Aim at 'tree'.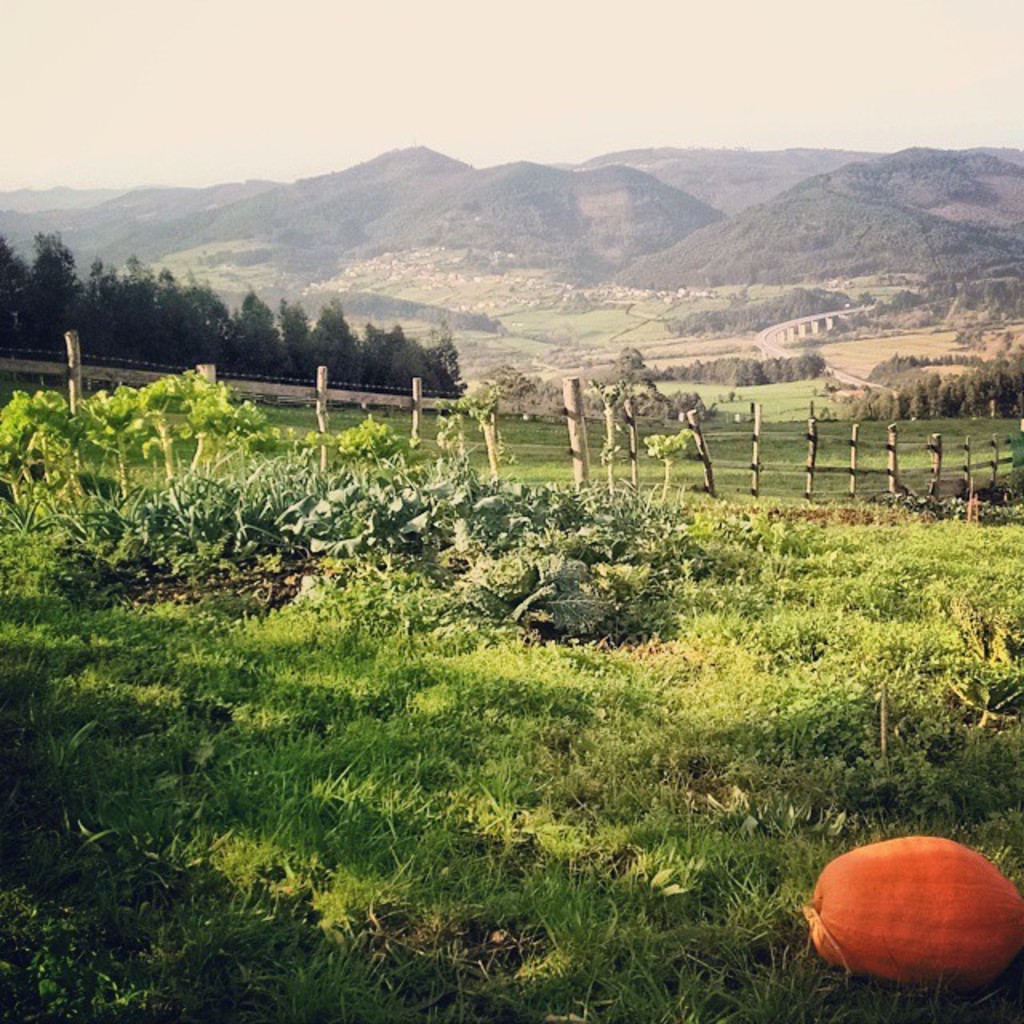
Aimed at [left=293, top=296, right=357, bottom=384].
